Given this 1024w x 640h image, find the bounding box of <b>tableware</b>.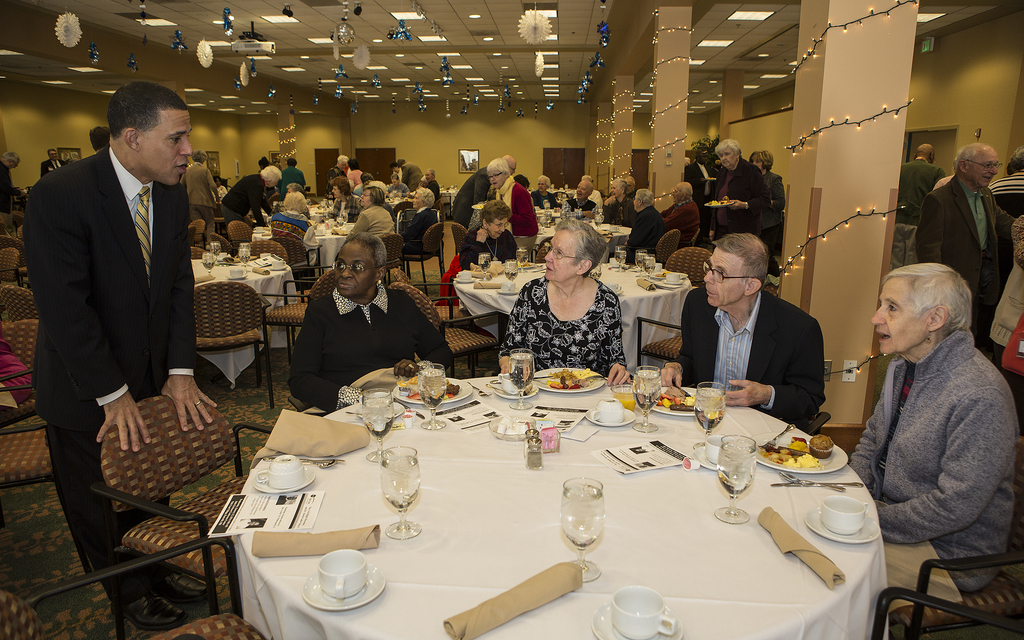
(left=388, top=371, right=477, bottom=408).
